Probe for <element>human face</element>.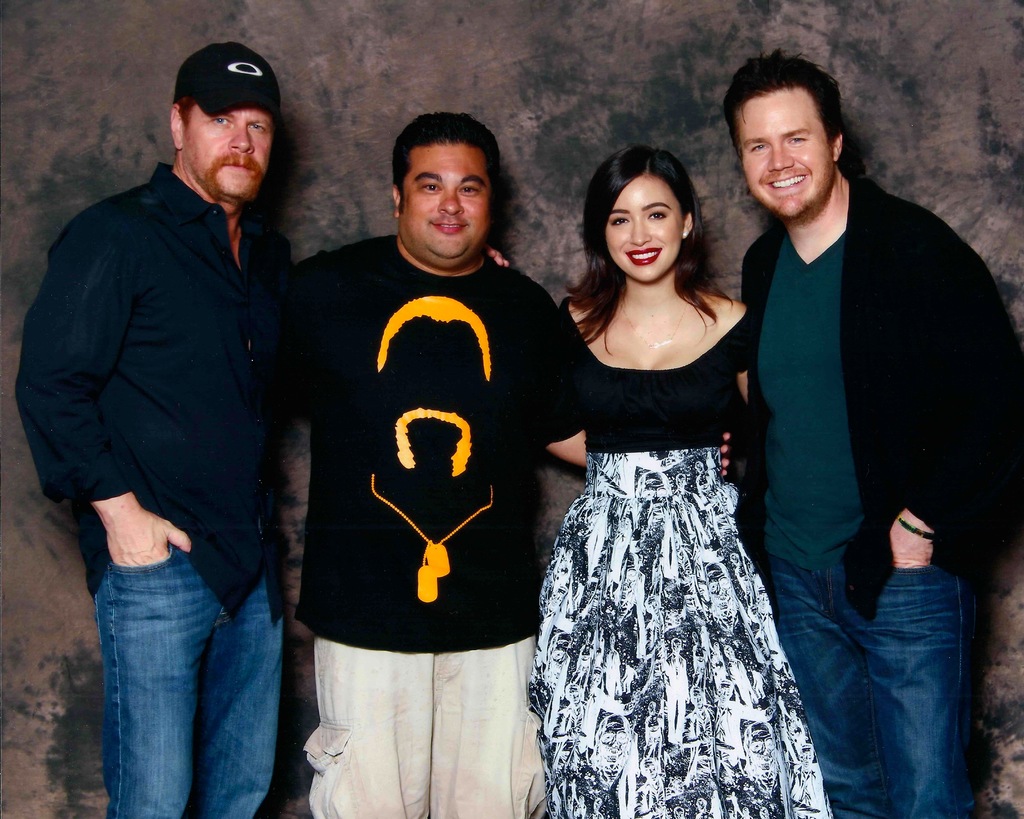
Probe result: Rect(605, 176, 685, 283).
